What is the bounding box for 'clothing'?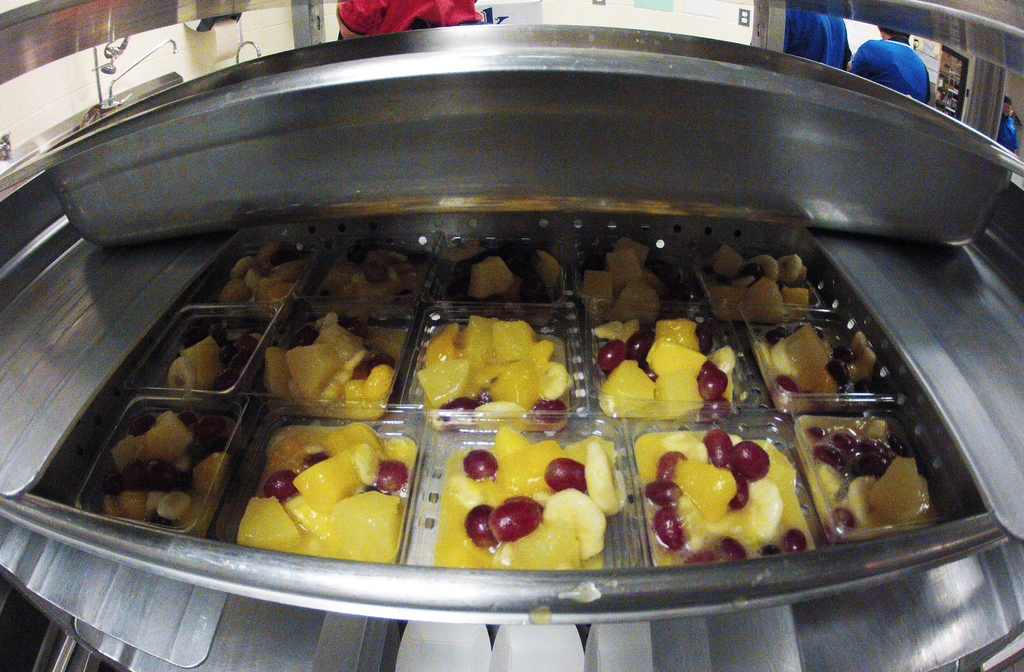
left=337, top=0, right=495, bottom=33.
